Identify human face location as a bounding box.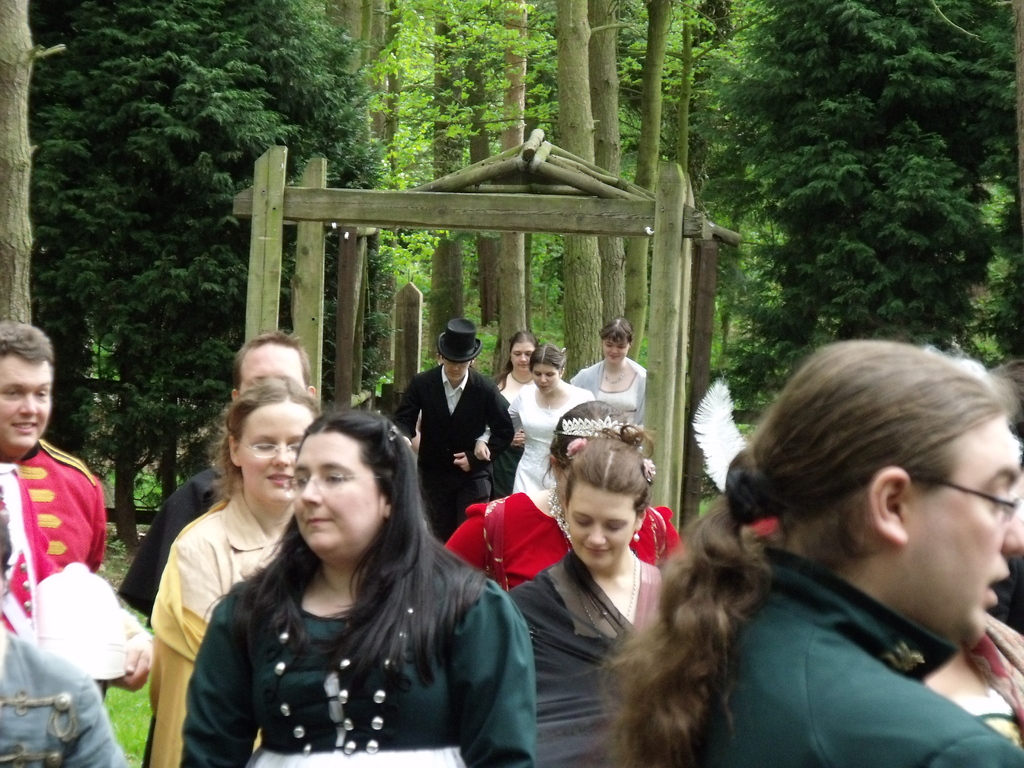
BBox(236, 397, 319, 500).
